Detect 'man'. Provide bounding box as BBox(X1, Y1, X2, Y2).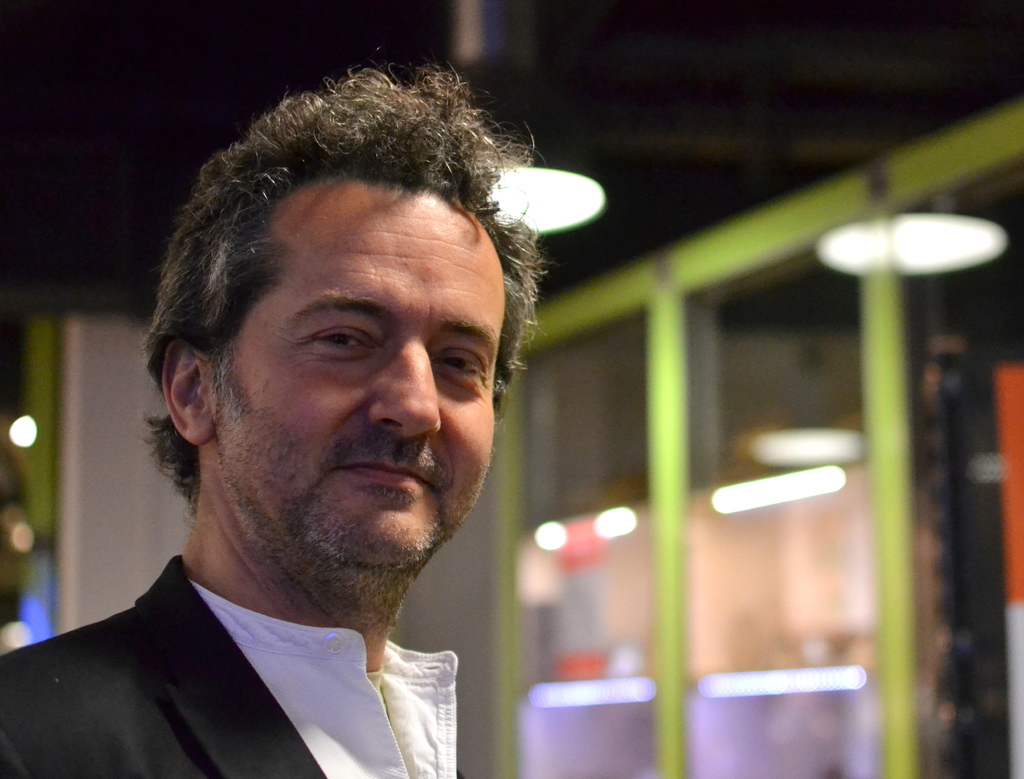
BBox(0, 45, 546, 778).
